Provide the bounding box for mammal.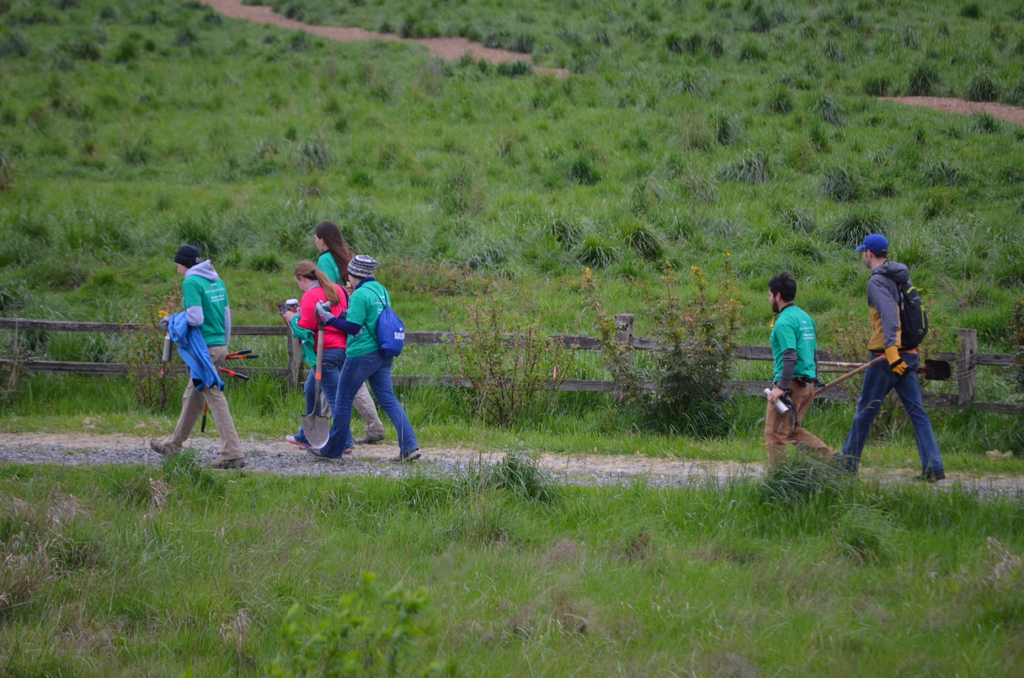
rect(825, 233, 946, 483).
